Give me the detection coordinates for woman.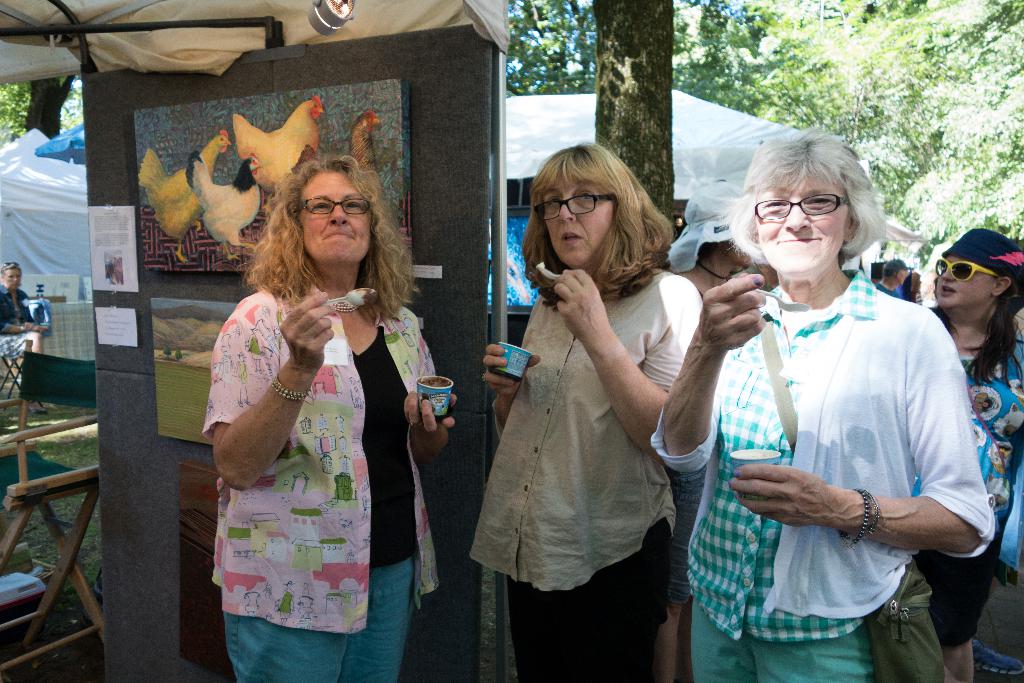
bbox(913, 232, 1023, 682).
